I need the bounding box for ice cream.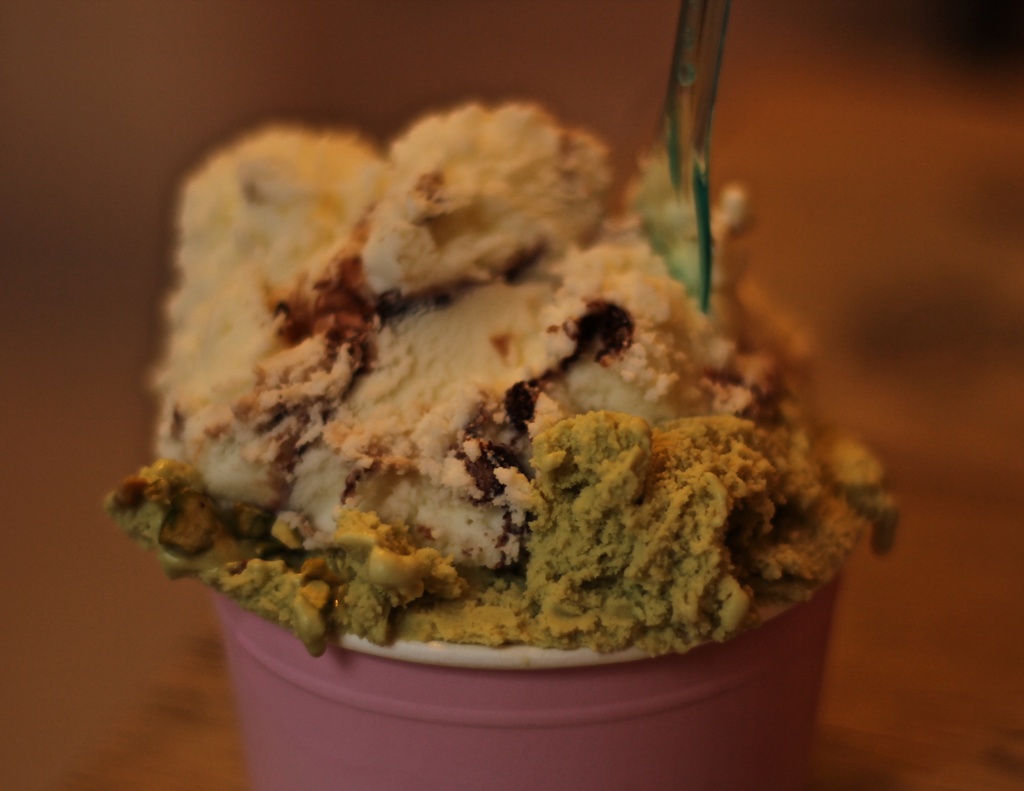
Here it is: box=[106, 94, 903, 660].
